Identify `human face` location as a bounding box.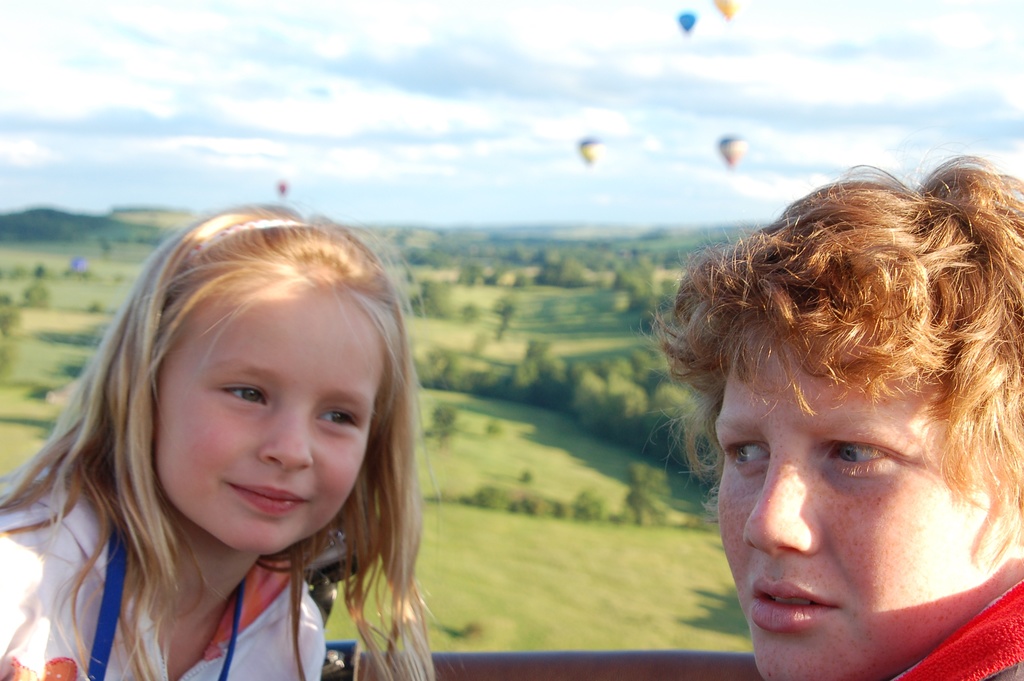
(154, 300, 385, 554).
